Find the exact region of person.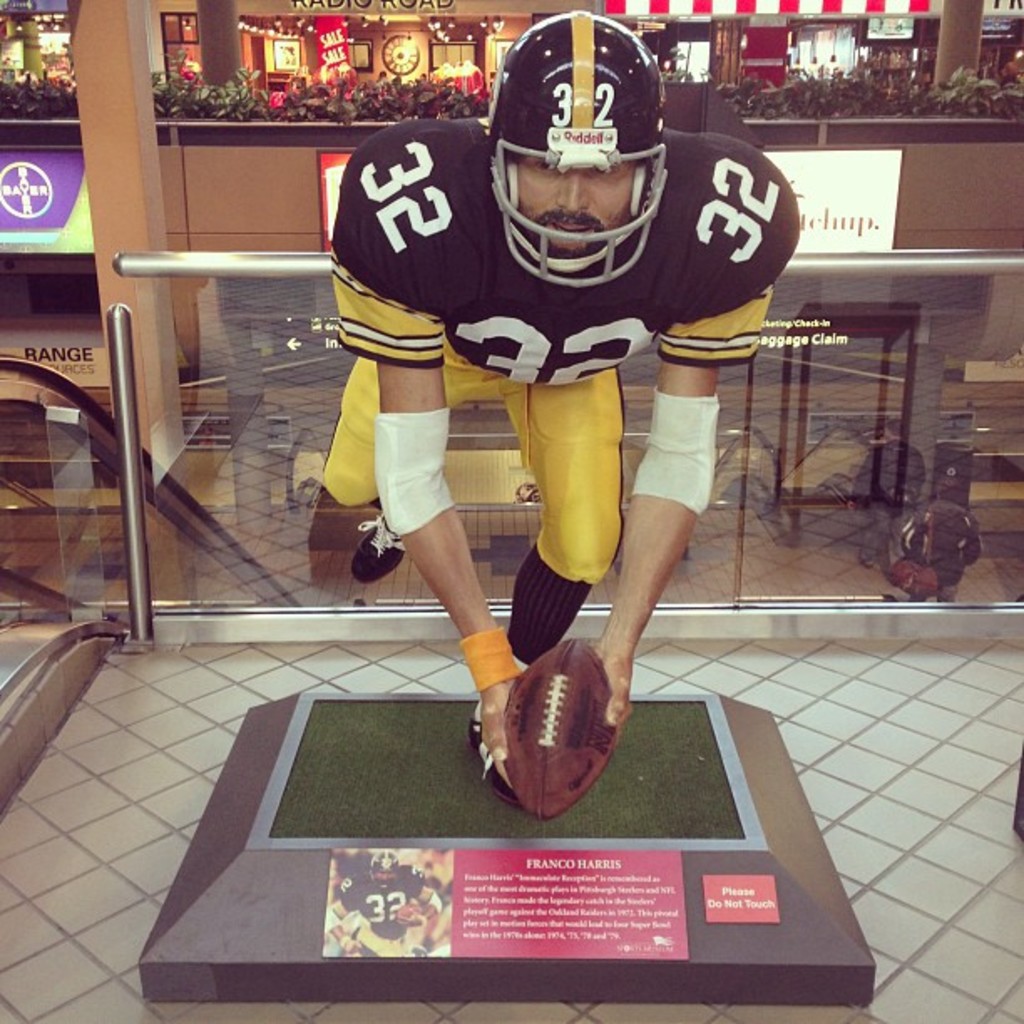
Exact region: pyautogui.locateOnScreen(306, 2, 783, 815).
